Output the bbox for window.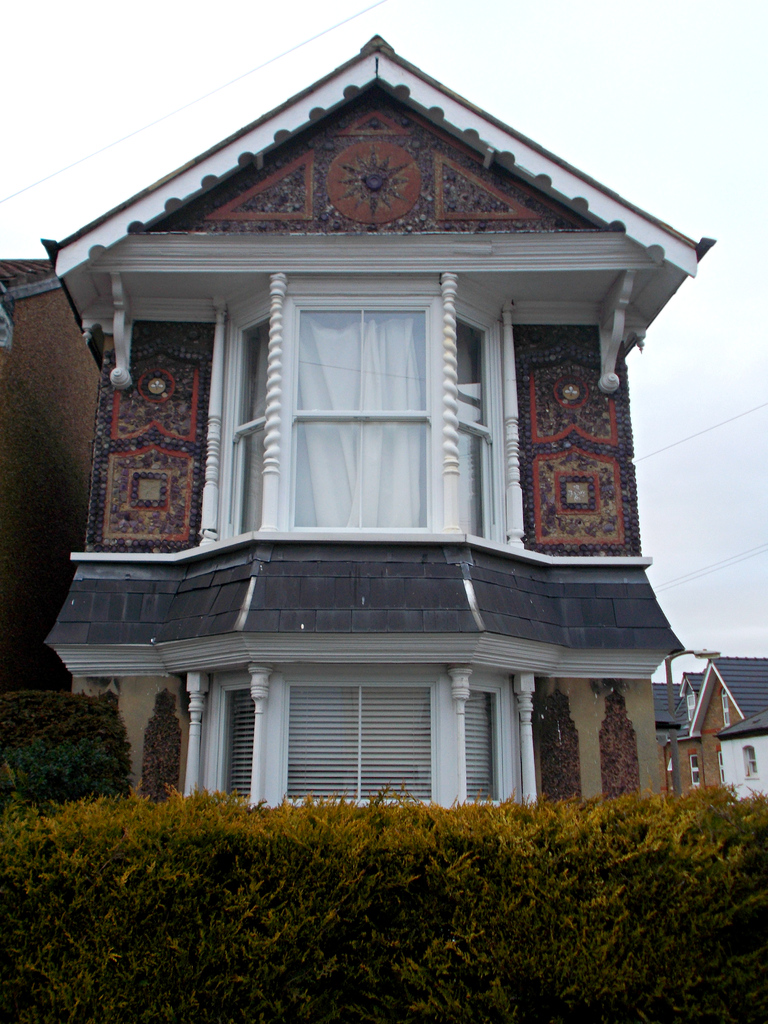
227:692:253:803.
